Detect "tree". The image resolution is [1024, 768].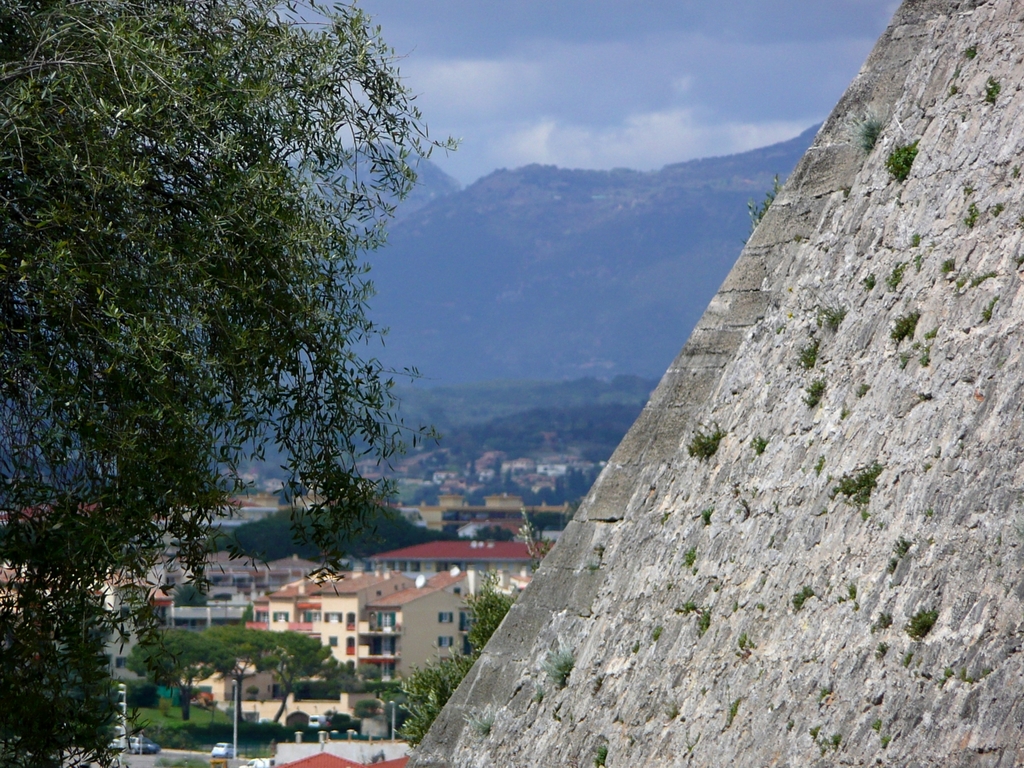
{"x1": 398, "y1": 580, "x2": 524, "y2": 746}.
